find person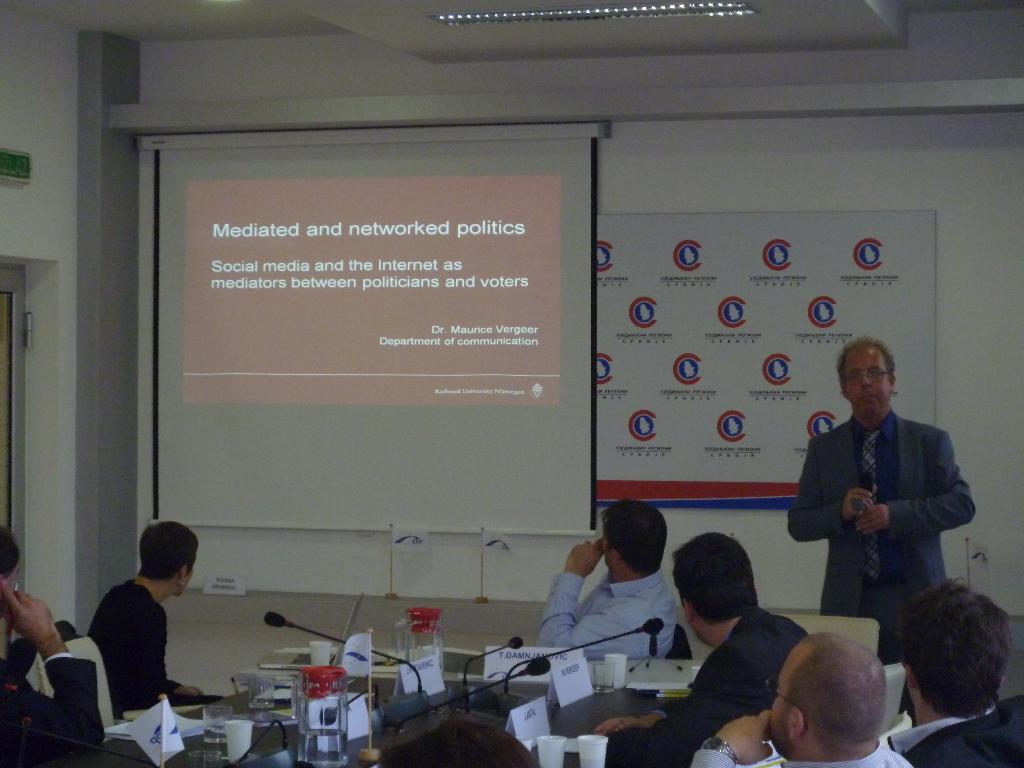
[802,326,958,691]
